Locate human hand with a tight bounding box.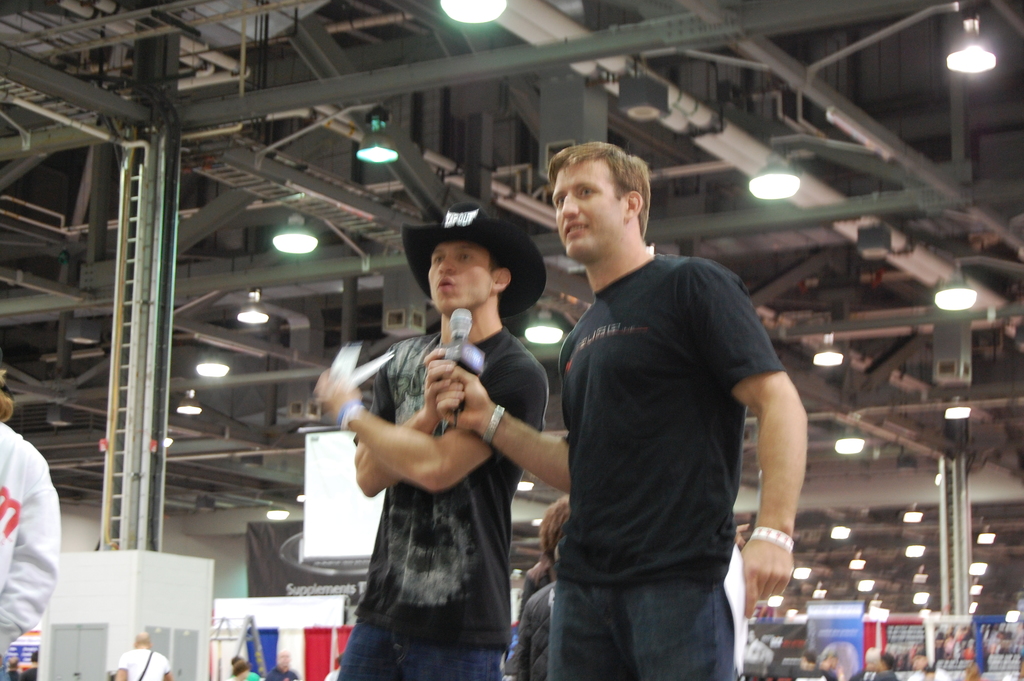
region(312, 363, 360, 423).
